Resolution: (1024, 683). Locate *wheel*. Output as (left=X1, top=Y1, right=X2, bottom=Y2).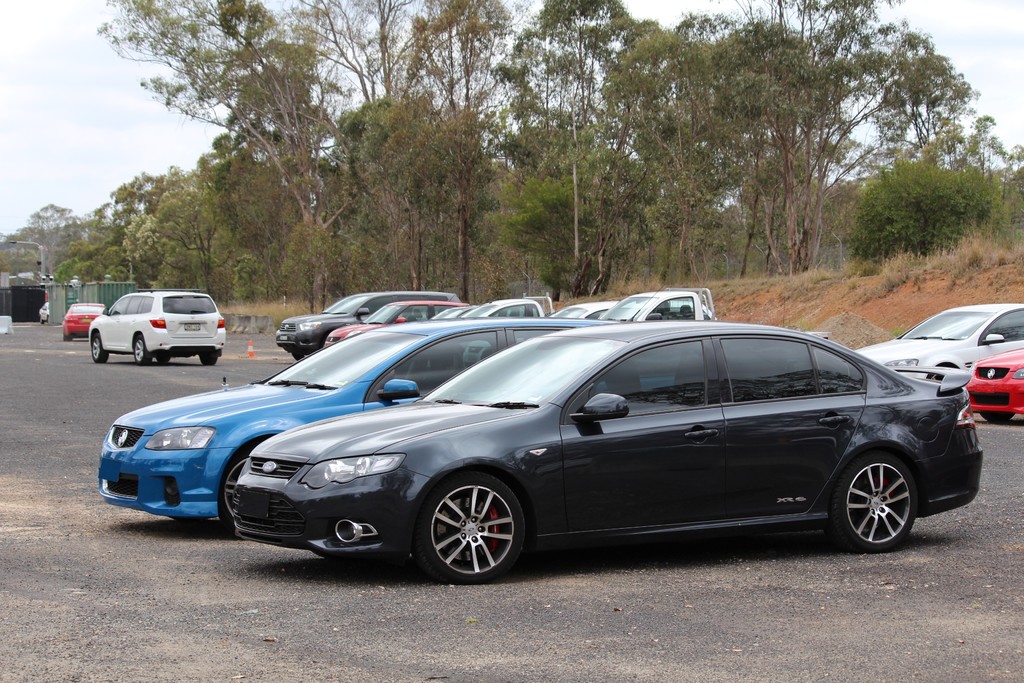
(left=981, top=409, right=1012, bottom=424).
